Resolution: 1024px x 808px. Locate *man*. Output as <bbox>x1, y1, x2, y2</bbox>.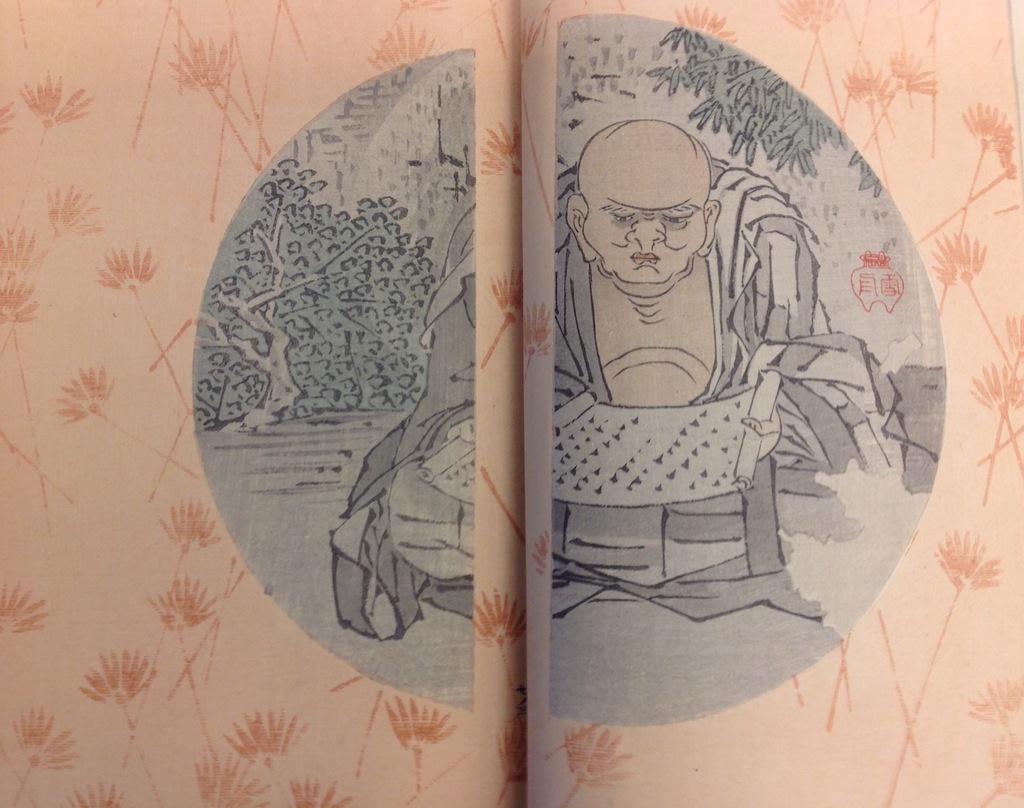
<bbox>322, 113, 829, 644</bbox>.
